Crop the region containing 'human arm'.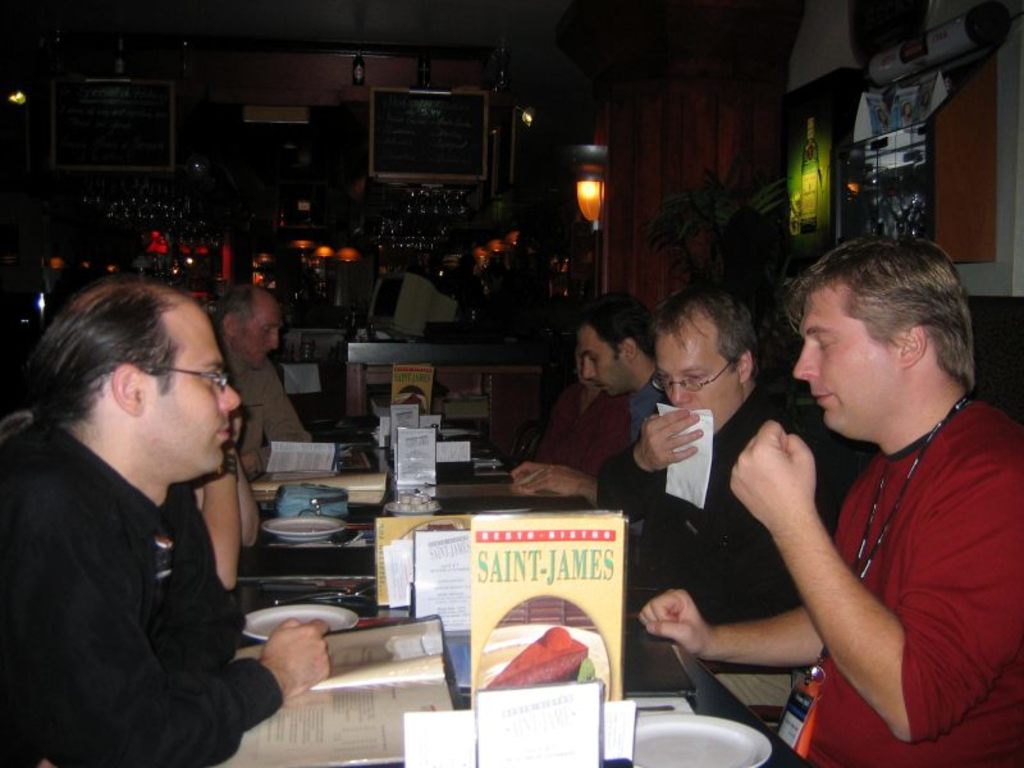
Crop region: x1=230 y1=413 x2=262 y2=548.
